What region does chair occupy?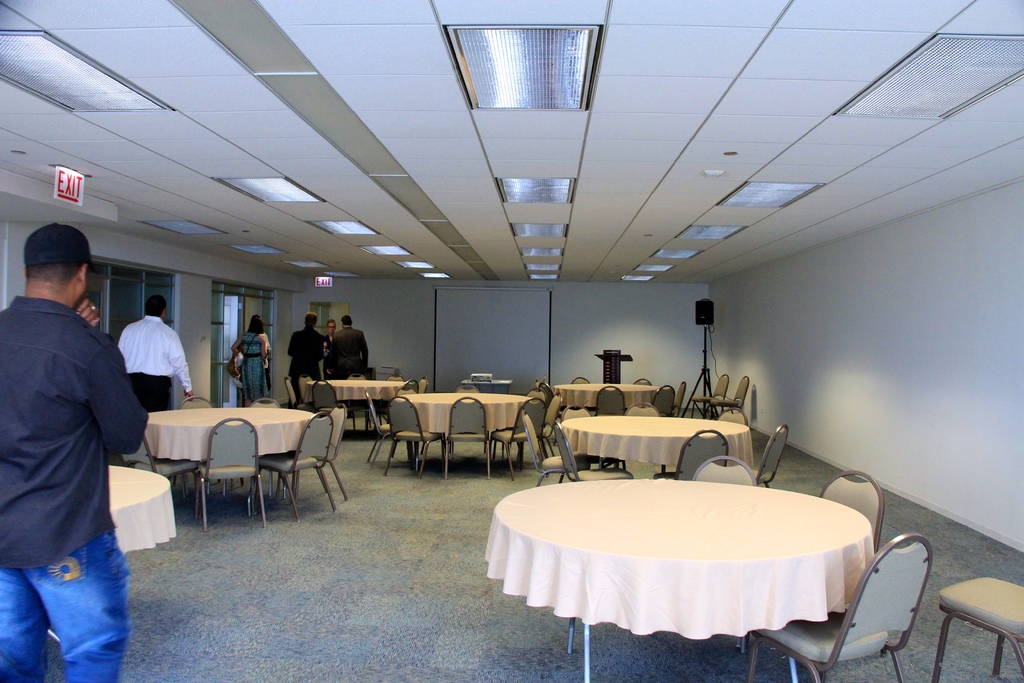
x1=536, y1=382, x2=563, y2=422.
